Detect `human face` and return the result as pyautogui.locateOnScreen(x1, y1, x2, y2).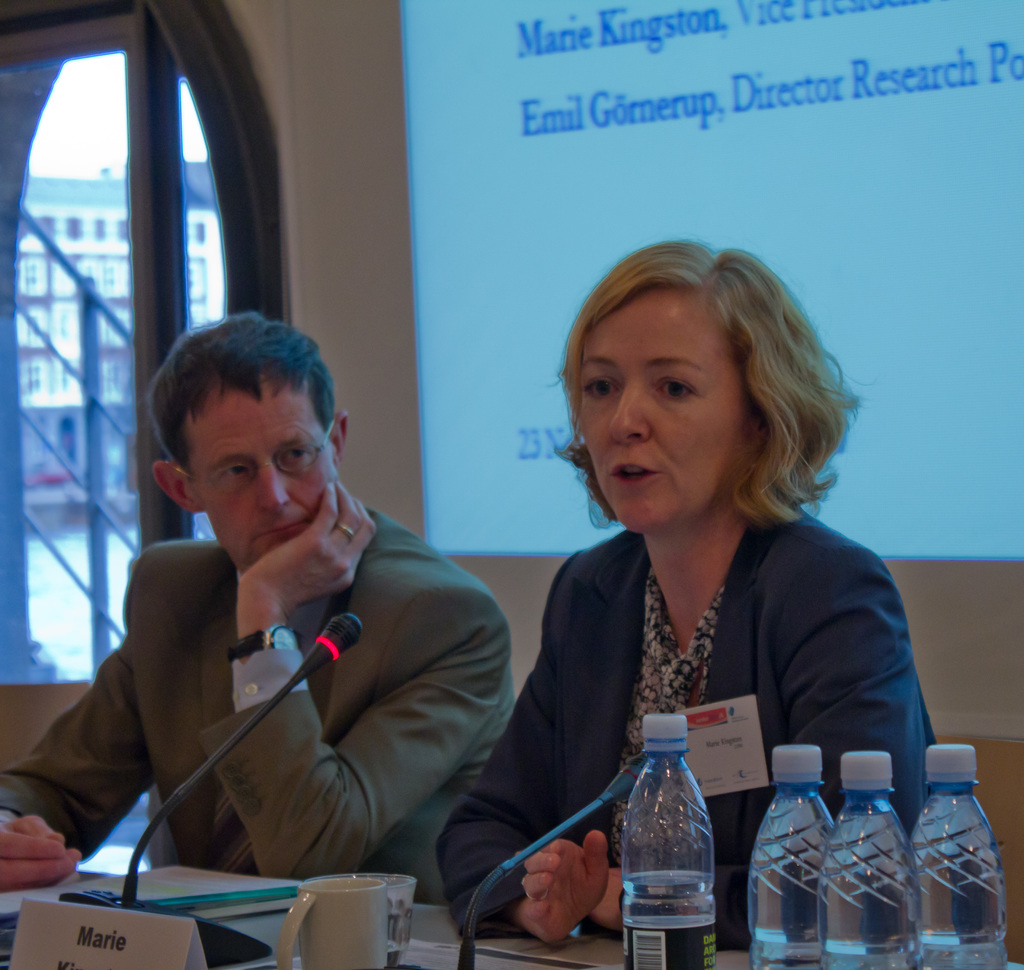
pyautogui.locateOnScreen(574, 298, 742, 533).
